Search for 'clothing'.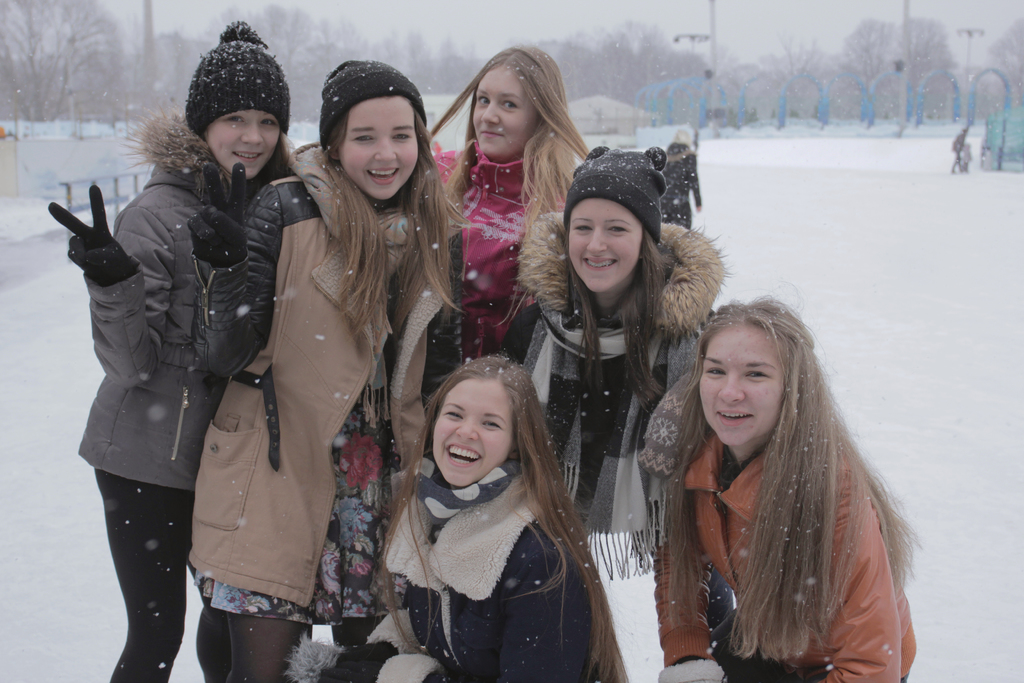
Found at 380:421:598:665.
